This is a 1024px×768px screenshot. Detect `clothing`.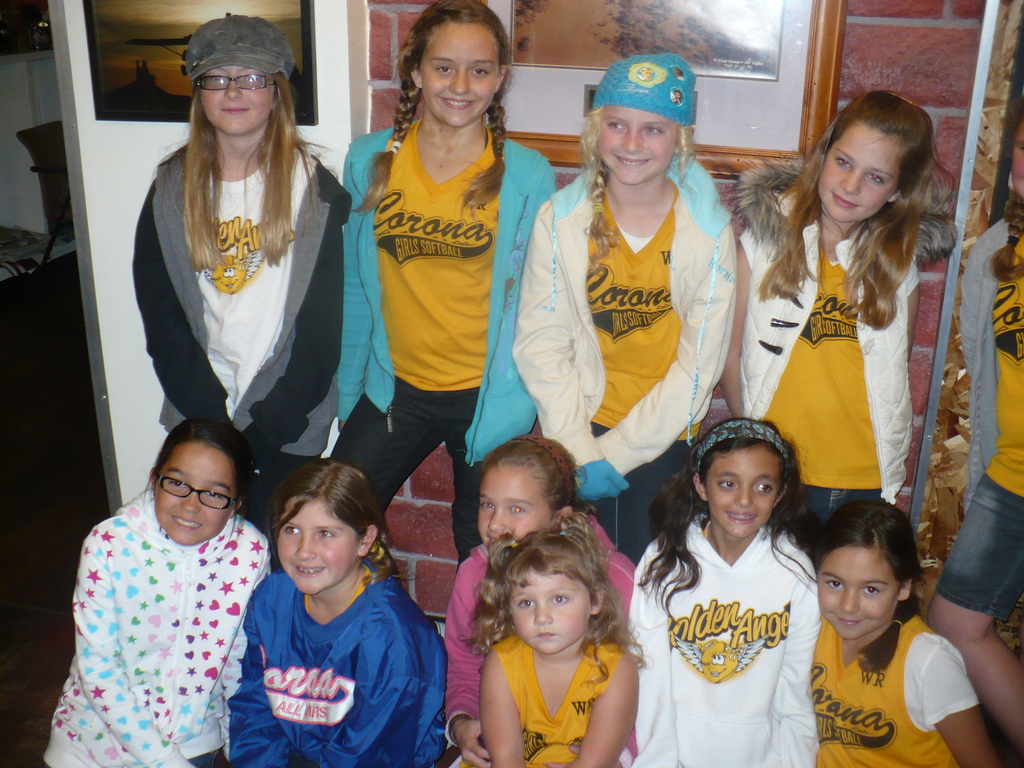
{"left": 214, "top": 575, "right": 451, "bottom": 767}.
